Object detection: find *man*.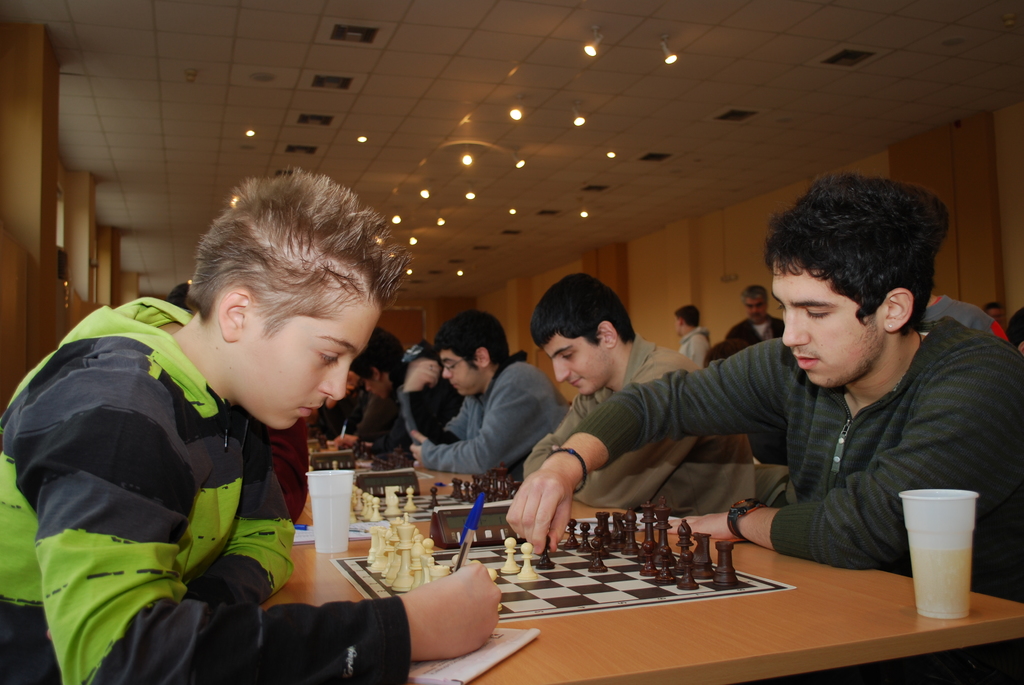
[left=726, top=287, right=787, bottom=341].
